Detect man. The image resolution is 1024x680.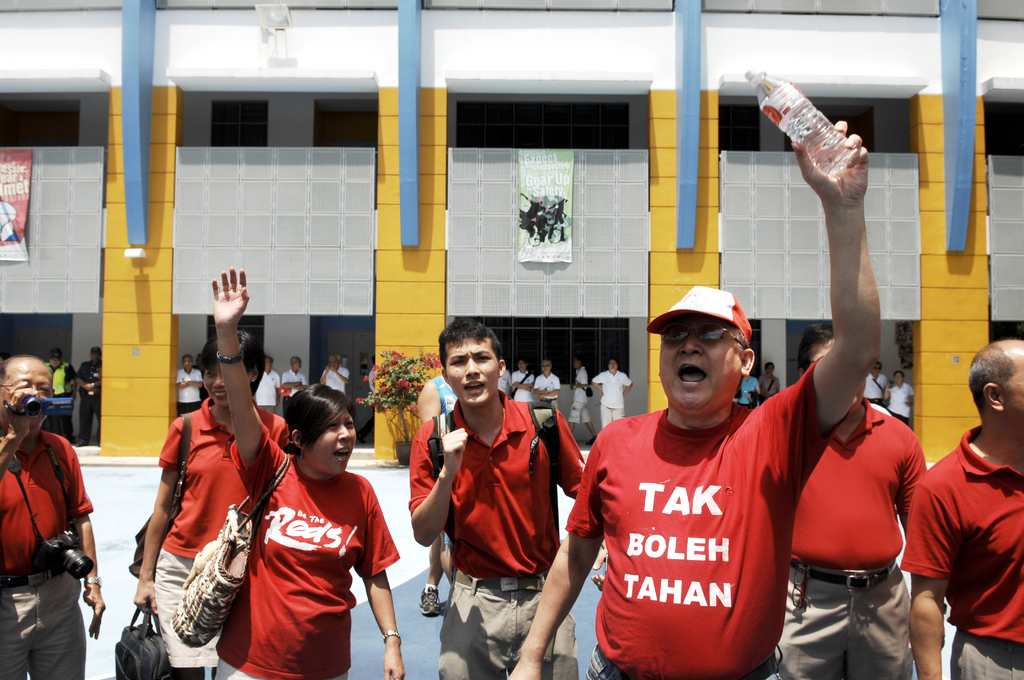
region(413, 373, 455, 615).
